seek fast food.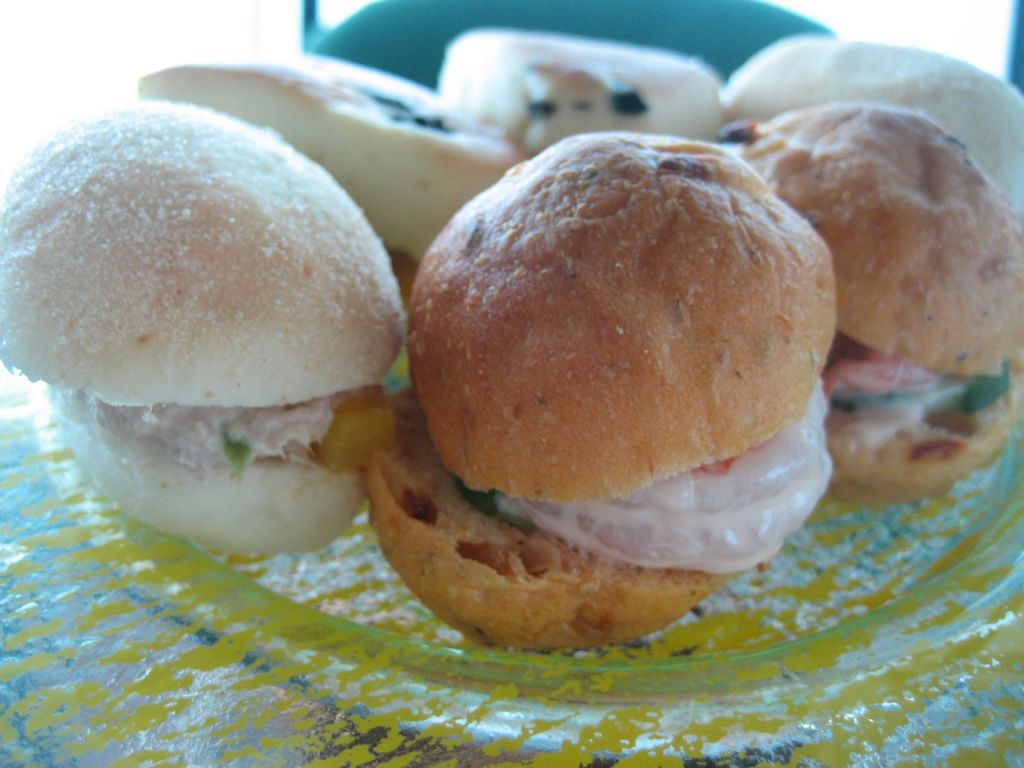
<box>710,35,1023,231</box>.
